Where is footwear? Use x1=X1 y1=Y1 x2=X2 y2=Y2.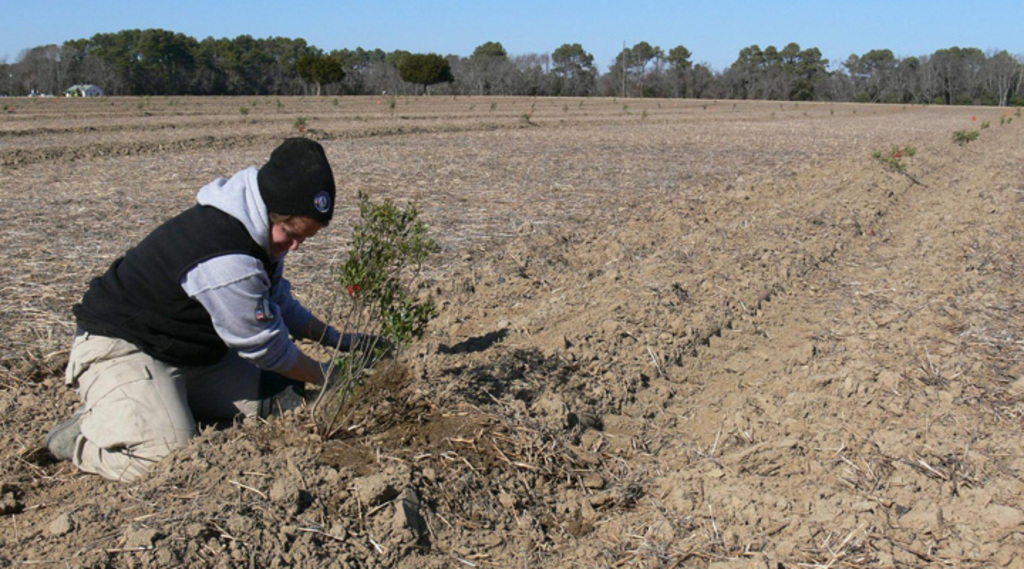
x1=44 y1=414 x2=85 y2=462.
